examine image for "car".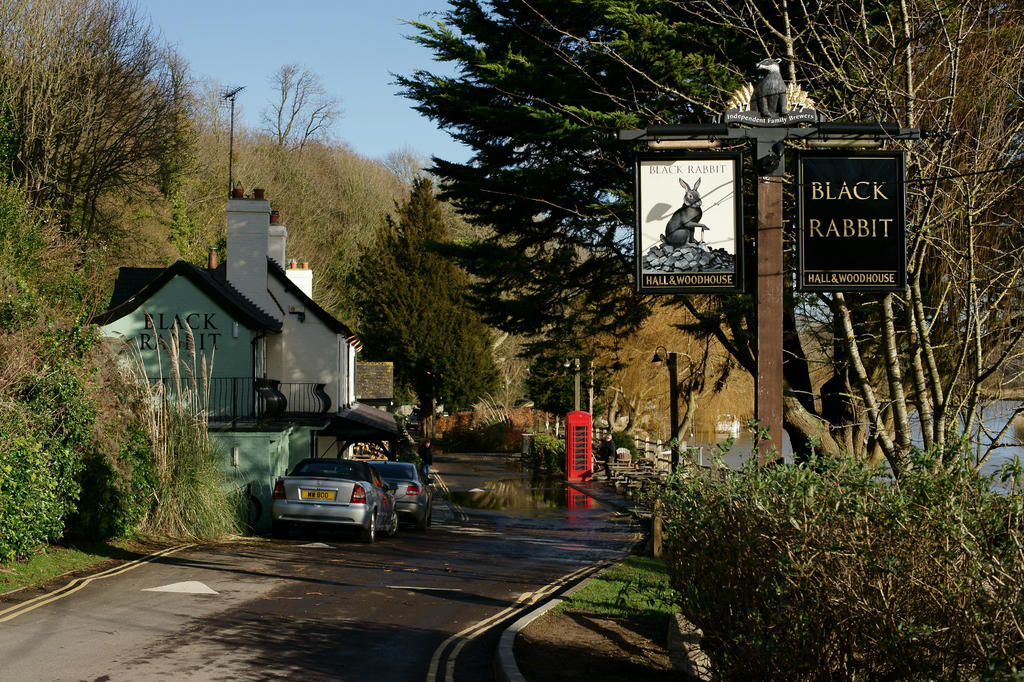
Examination result: [left=269, top=452, right=397, bottom=543].
